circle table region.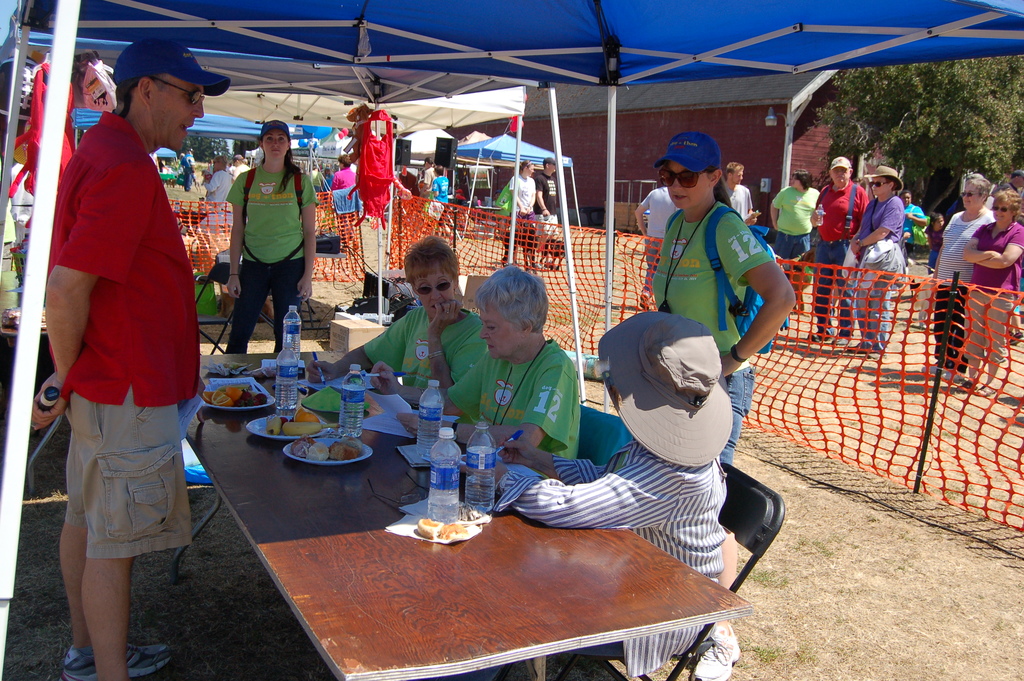
Region: BBox(205, 385, 696, 667).
